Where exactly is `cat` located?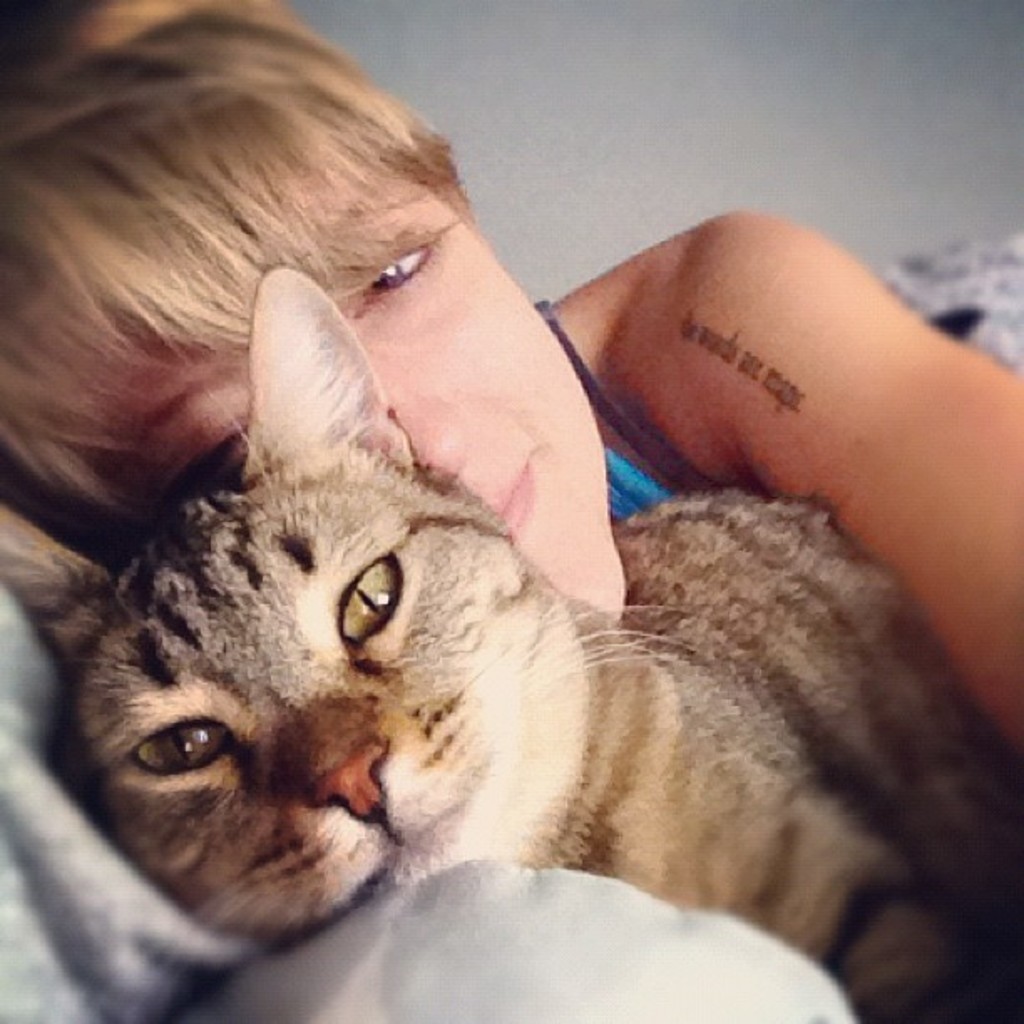
Its bounding box is crop(0, 256, 1022, 1022).
